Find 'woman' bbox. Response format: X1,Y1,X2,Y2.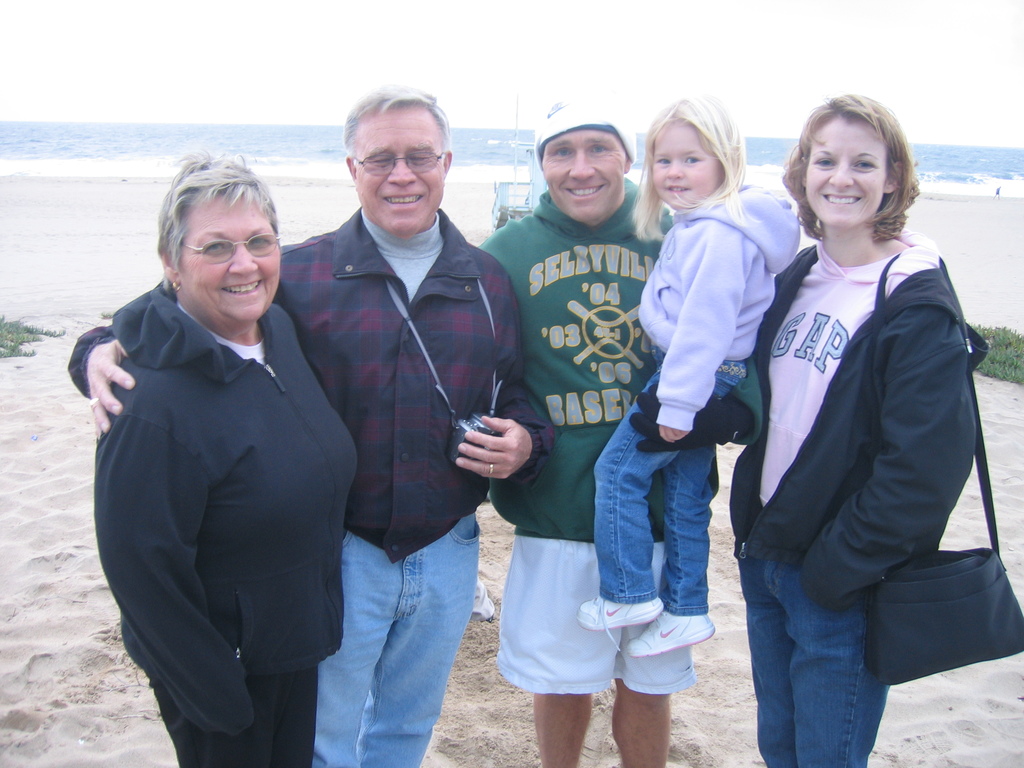
88,147,359,767.
